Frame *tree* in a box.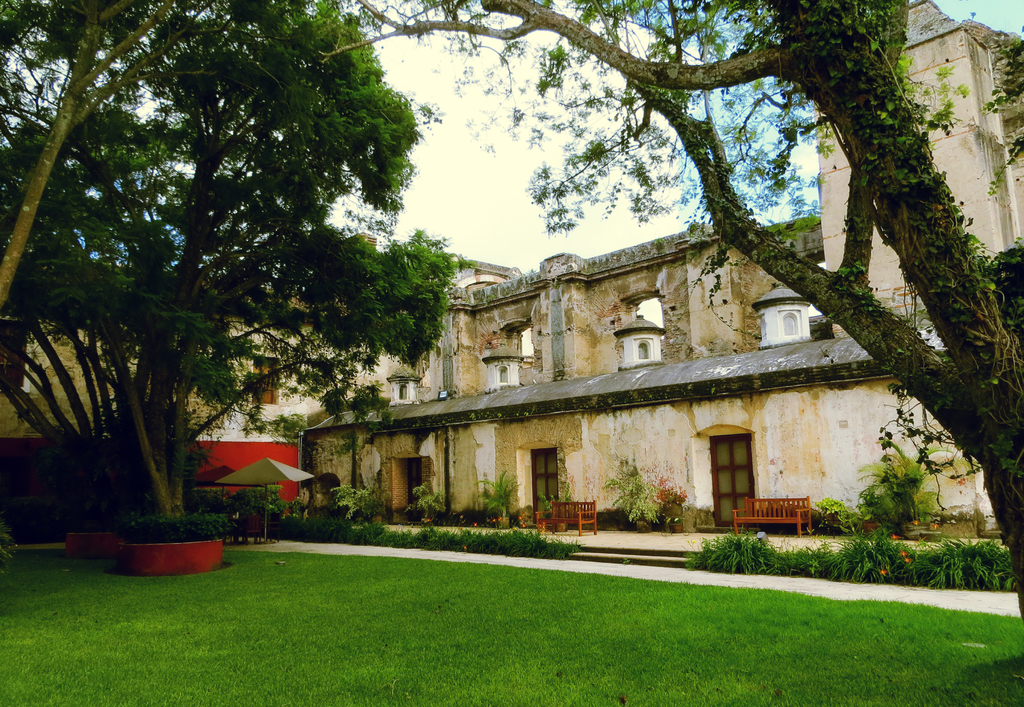
{"x1": 317, "y1": 0, "x2": 1023, "y2": 618}.
